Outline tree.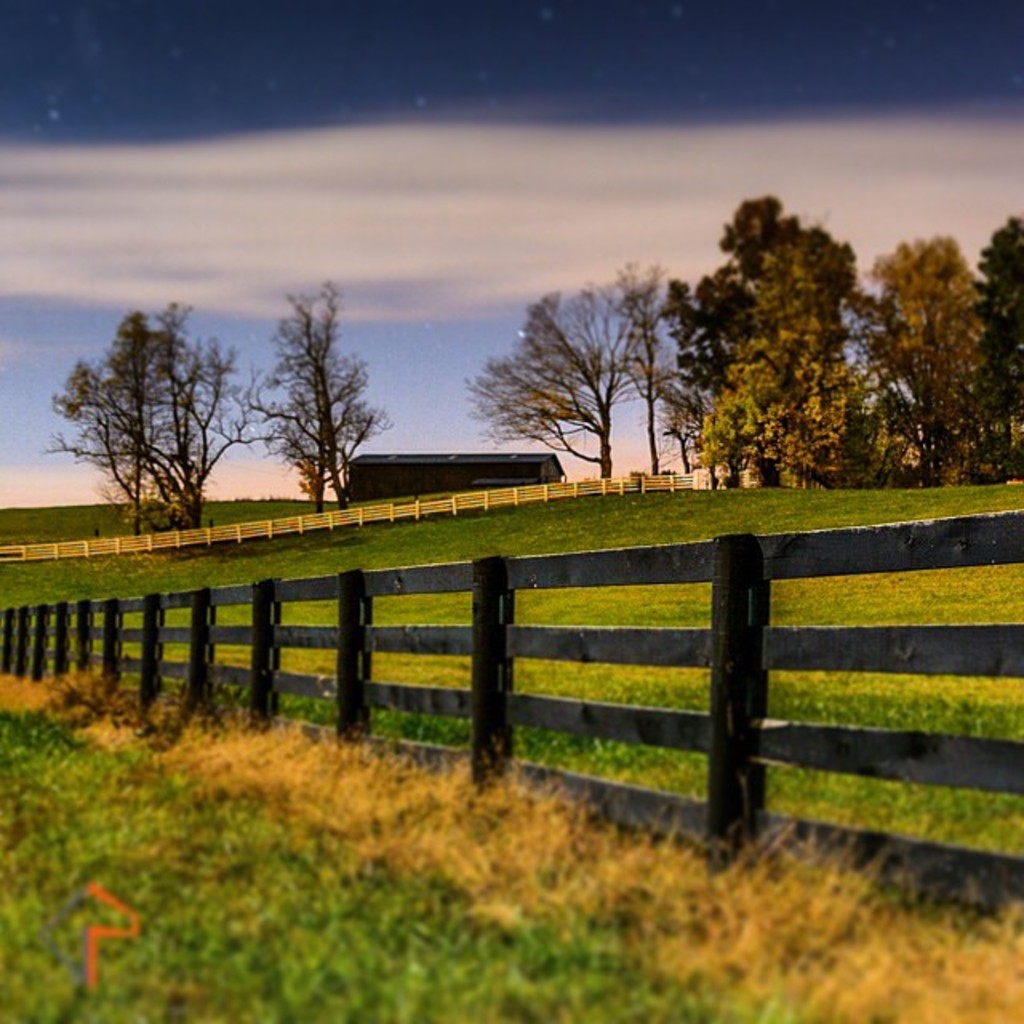
Outline: BBox(490, 256, 706, 470).
